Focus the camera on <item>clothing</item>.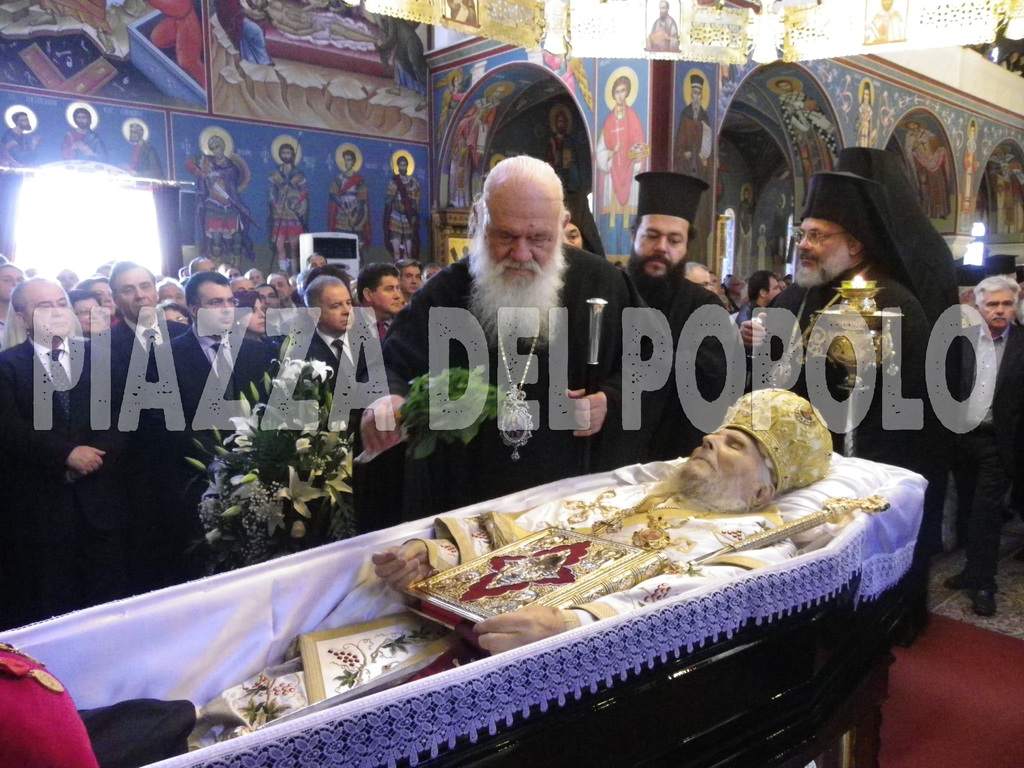
Focus region: select_region(943, 317, 1023, 570).
